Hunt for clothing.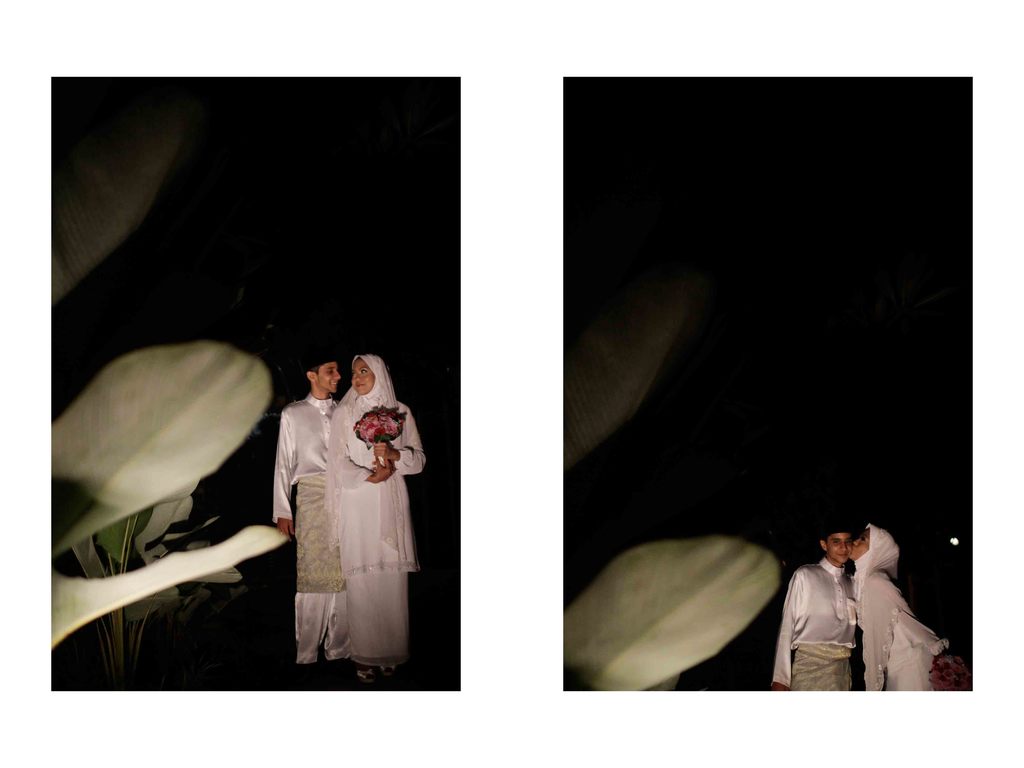
Hunted down at x1=856 y1=527 x2=951 y2=708.
